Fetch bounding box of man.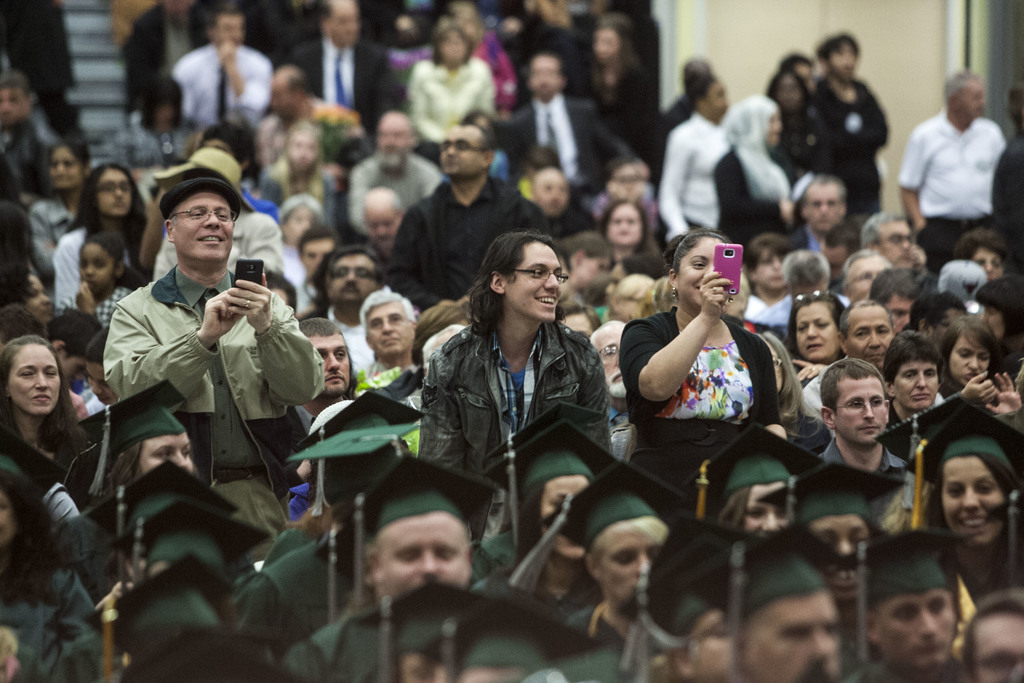
Bbox: 281 494 471 682.
